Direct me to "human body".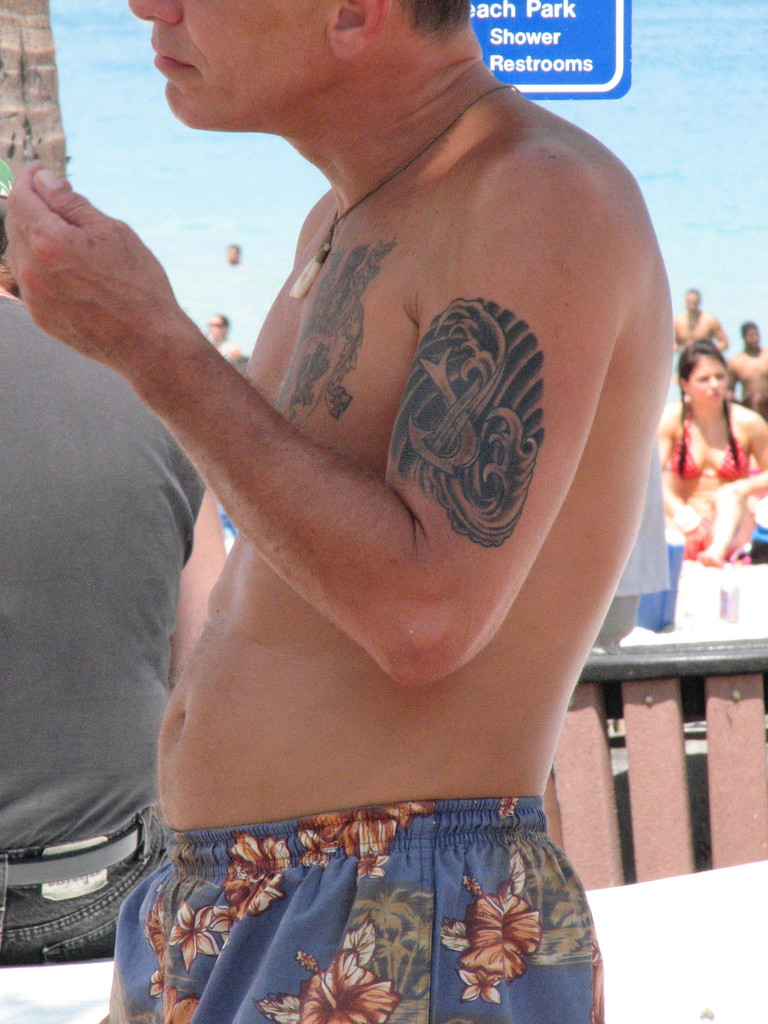
Direction: detection(666, 312, 732, 360).
